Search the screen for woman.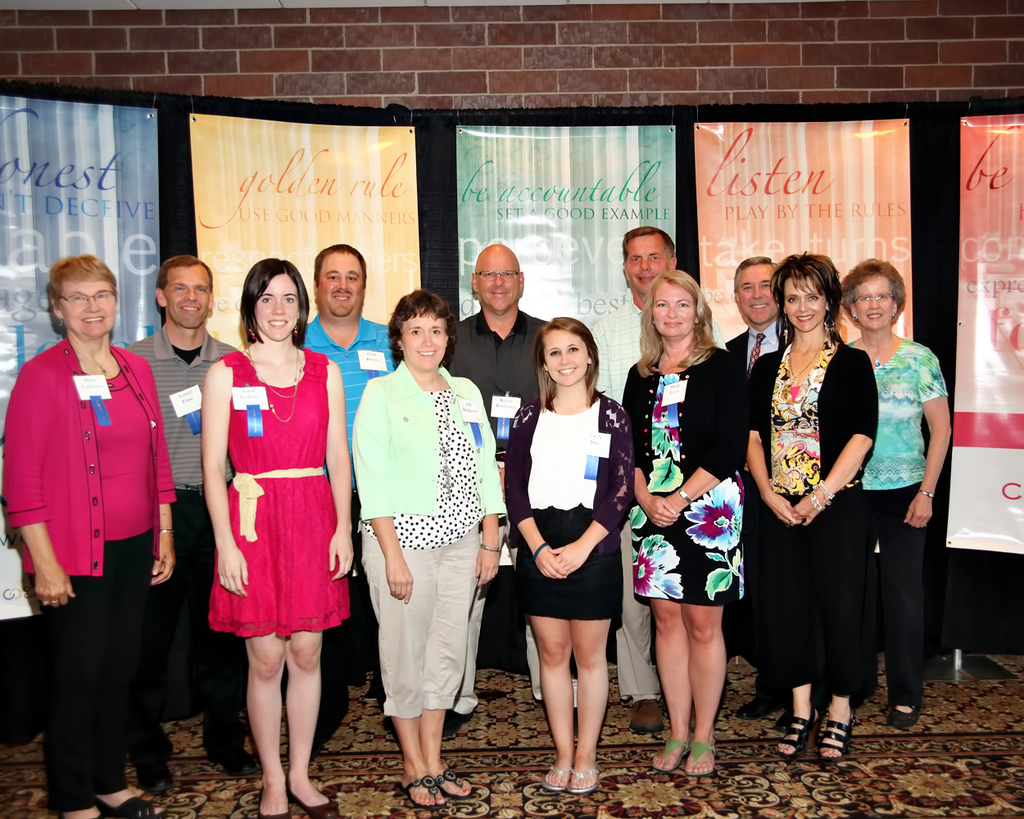
Found at box(620, 263, 752, 776).
